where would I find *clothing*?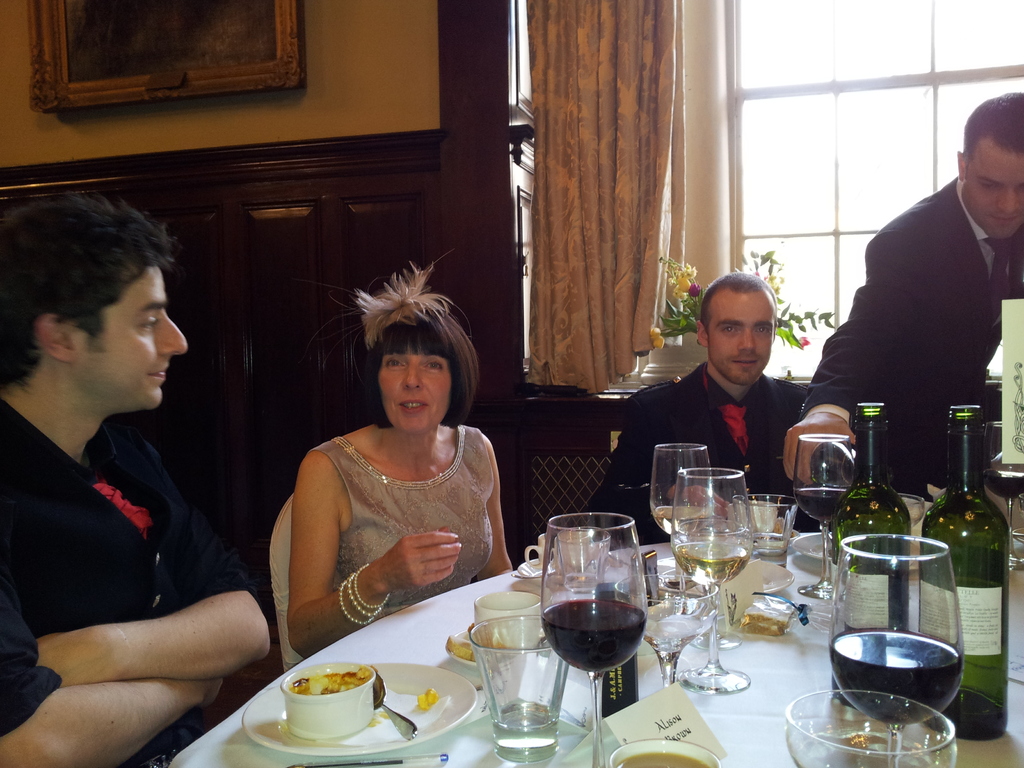
At 0, 401, 252, 767.
